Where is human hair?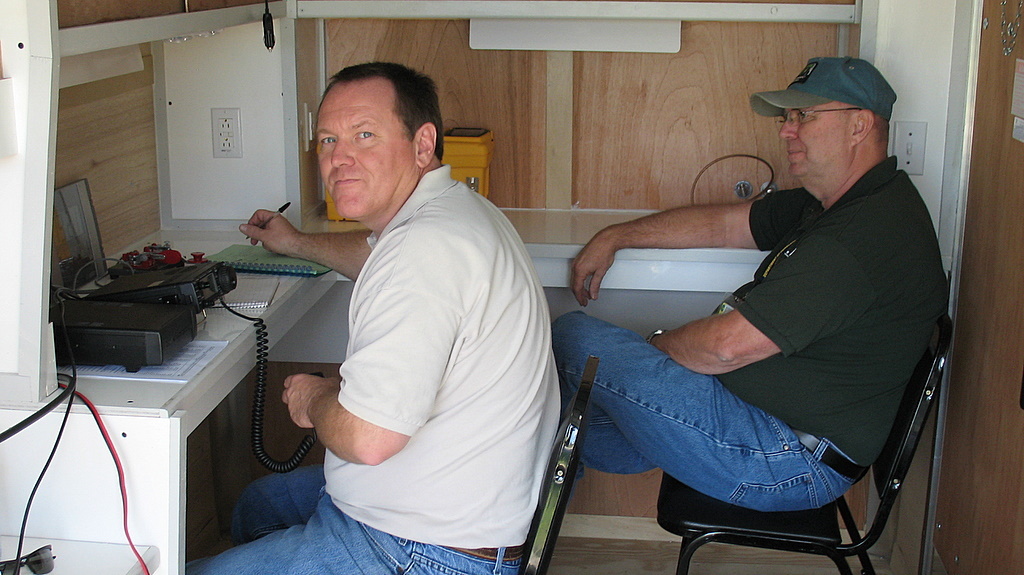
(left=839, top=102, right=892, bottom=147).
